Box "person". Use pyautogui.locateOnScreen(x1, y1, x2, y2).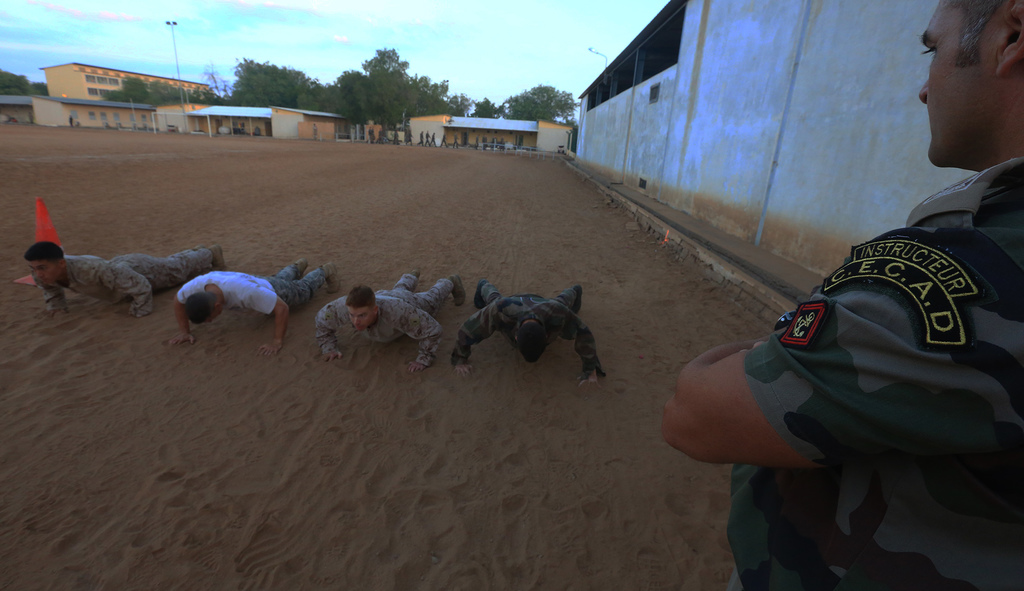
pyautogui.locateOnScreen(316, 268, 467, 373).
